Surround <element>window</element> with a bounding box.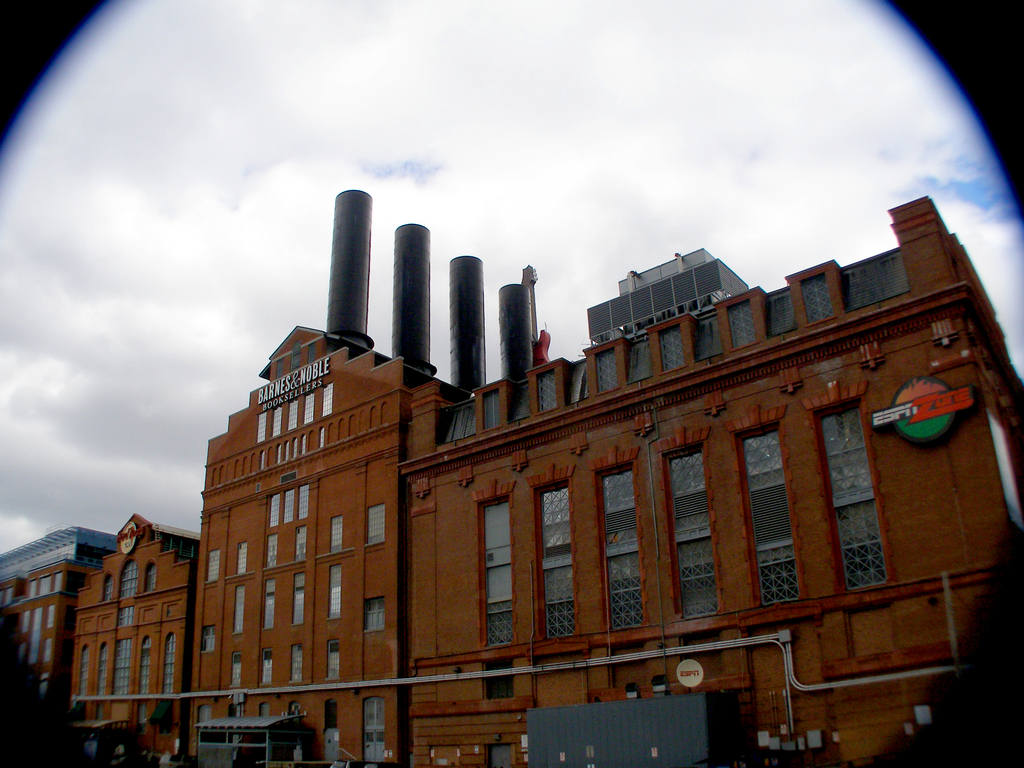
{"left": 76, "top": 650, "right": 91, "bottom": 696}.
